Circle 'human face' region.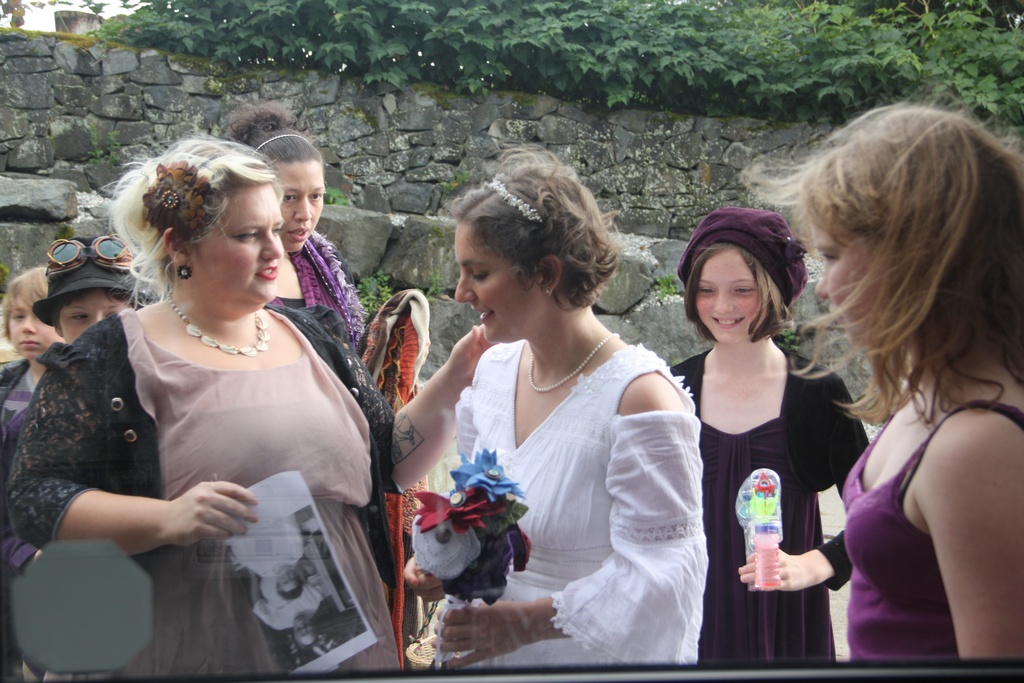
Region: box(61, 288, 138, 343).
